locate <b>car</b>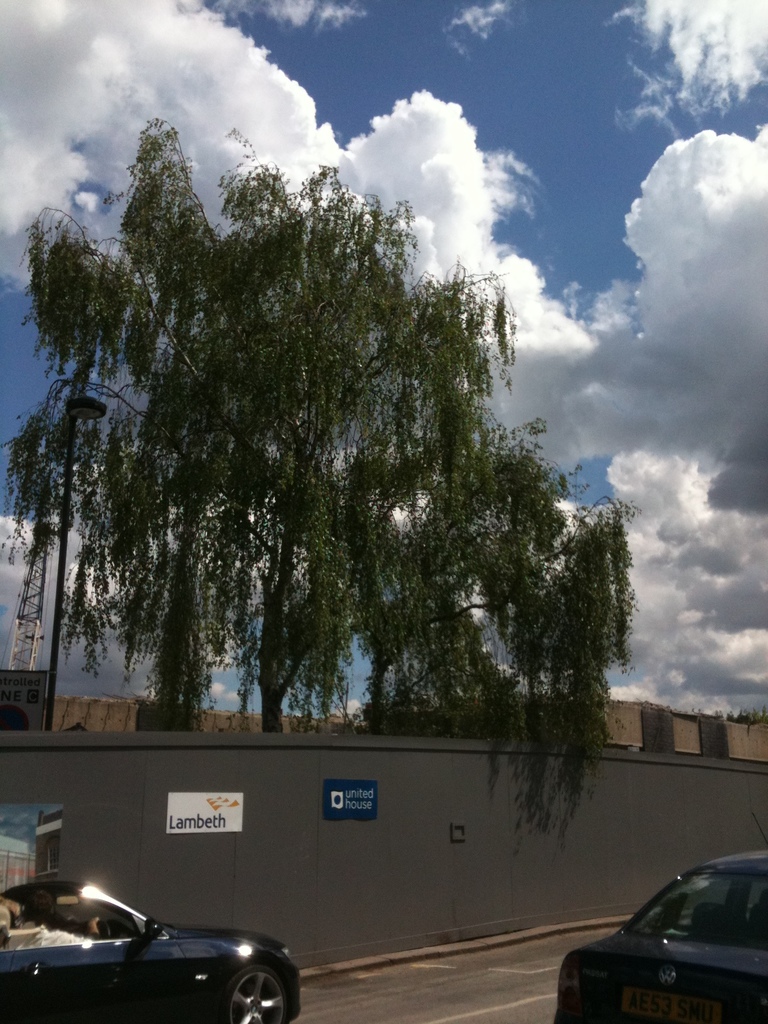
574/842/767/1018
